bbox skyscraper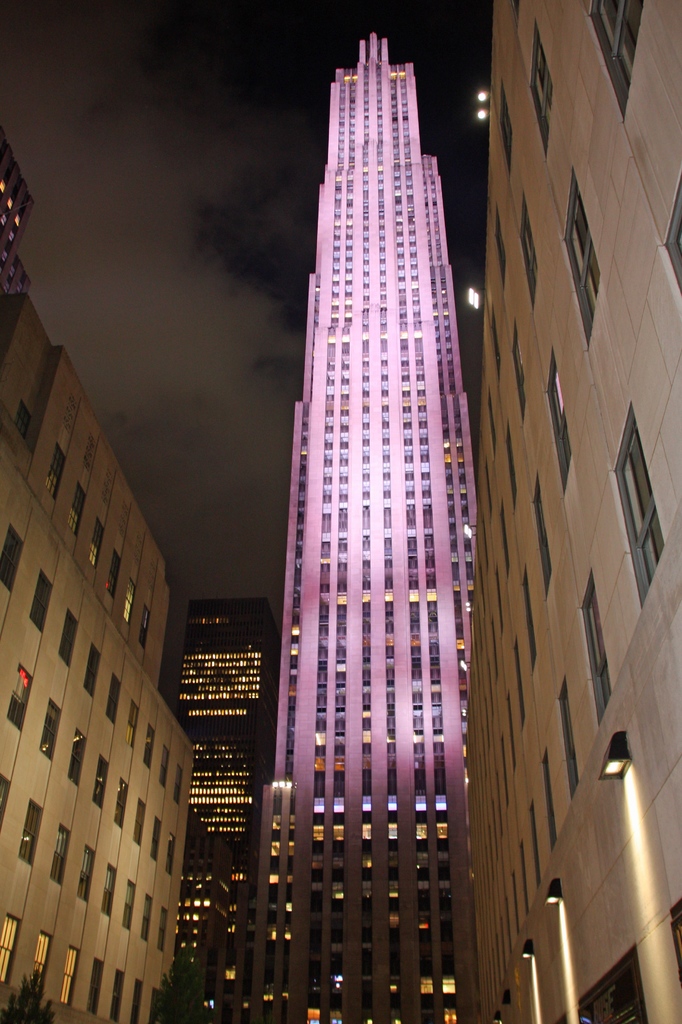
BBox(0, 150, 196, 1023)
